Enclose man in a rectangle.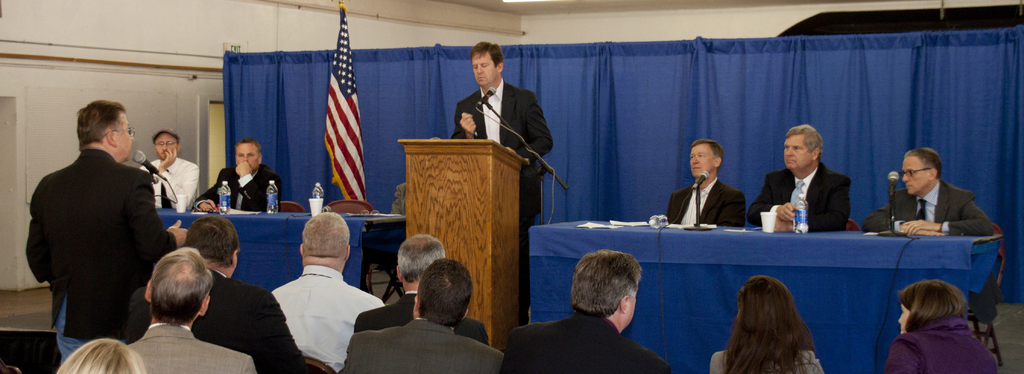
pyautogui.locateOnScreen(124, 246, 259, 373).
